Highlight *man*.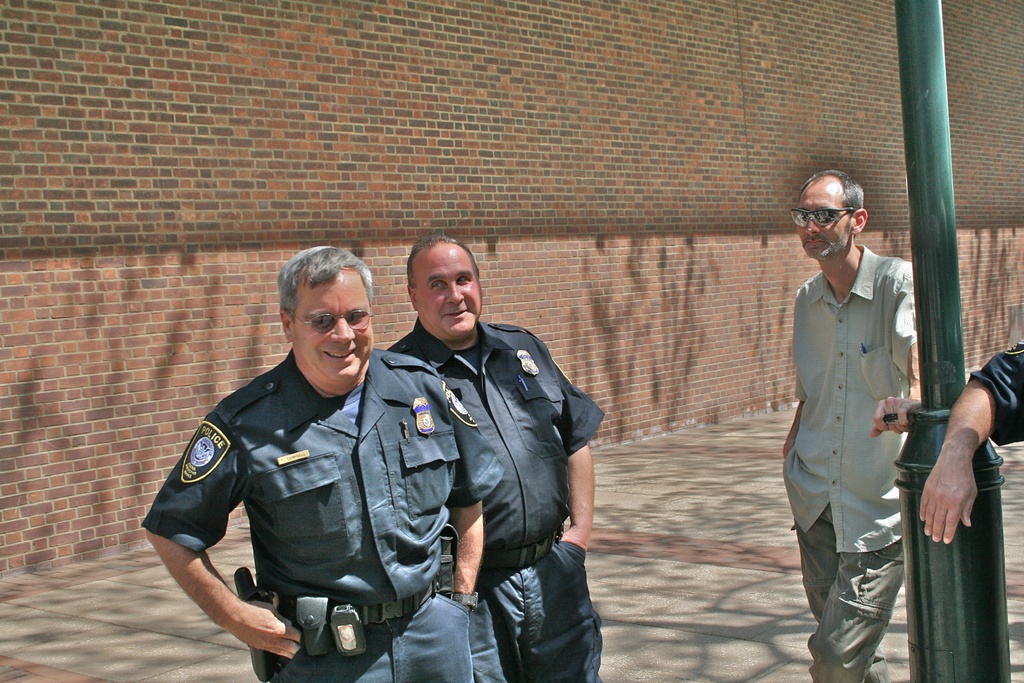
Highlighted region: [left=374, top=232, right=622, bottom=682].
